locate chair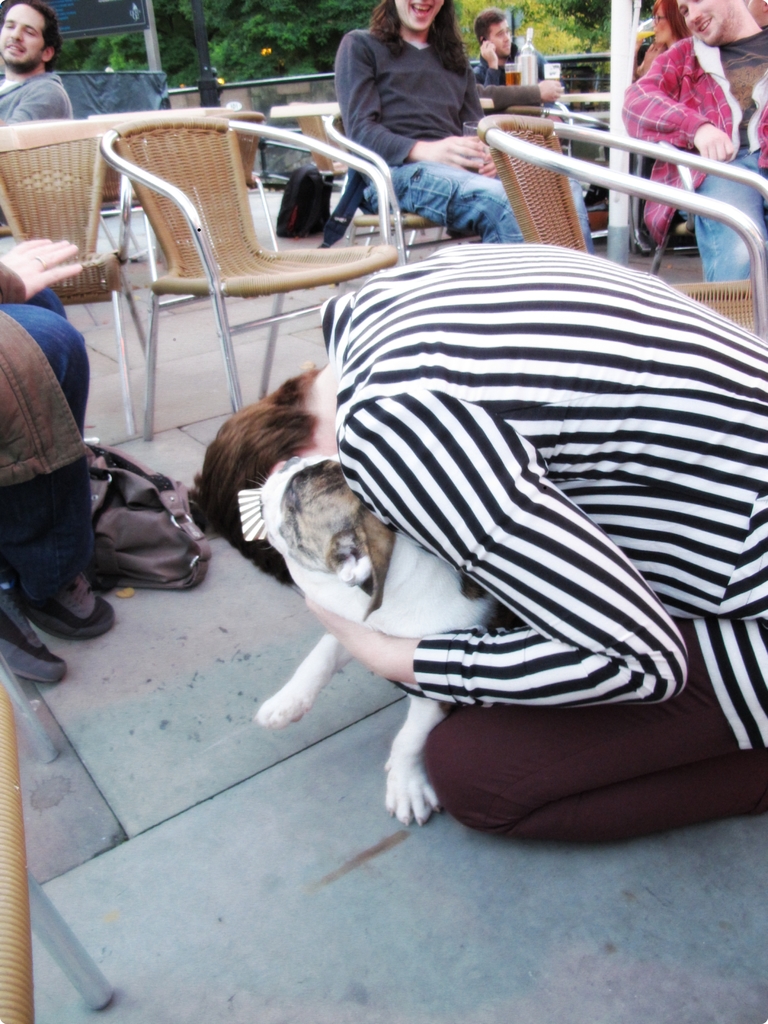
[198,108,282,247]
